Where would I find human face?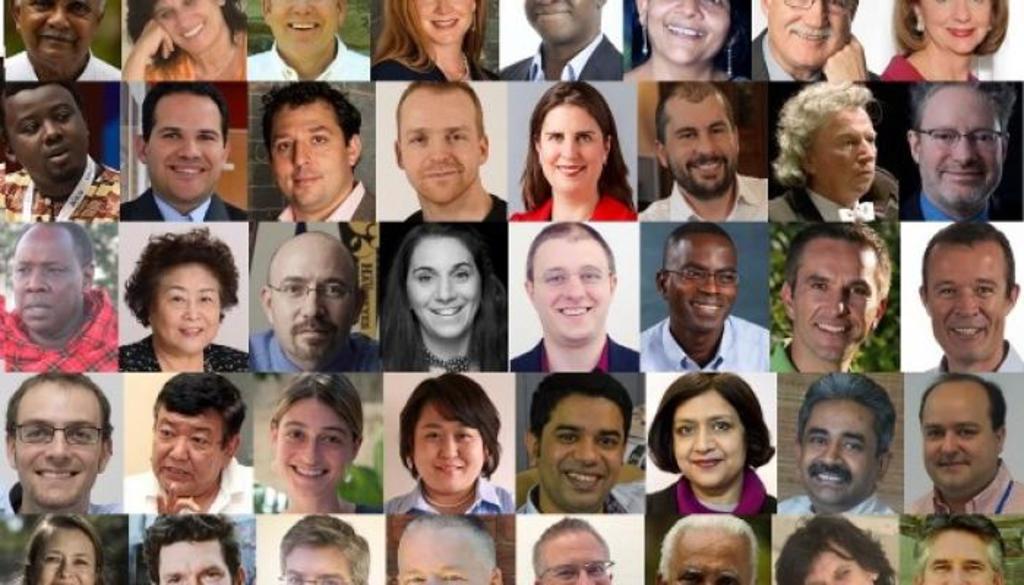
At bbox(660, 104, 737, 192).
